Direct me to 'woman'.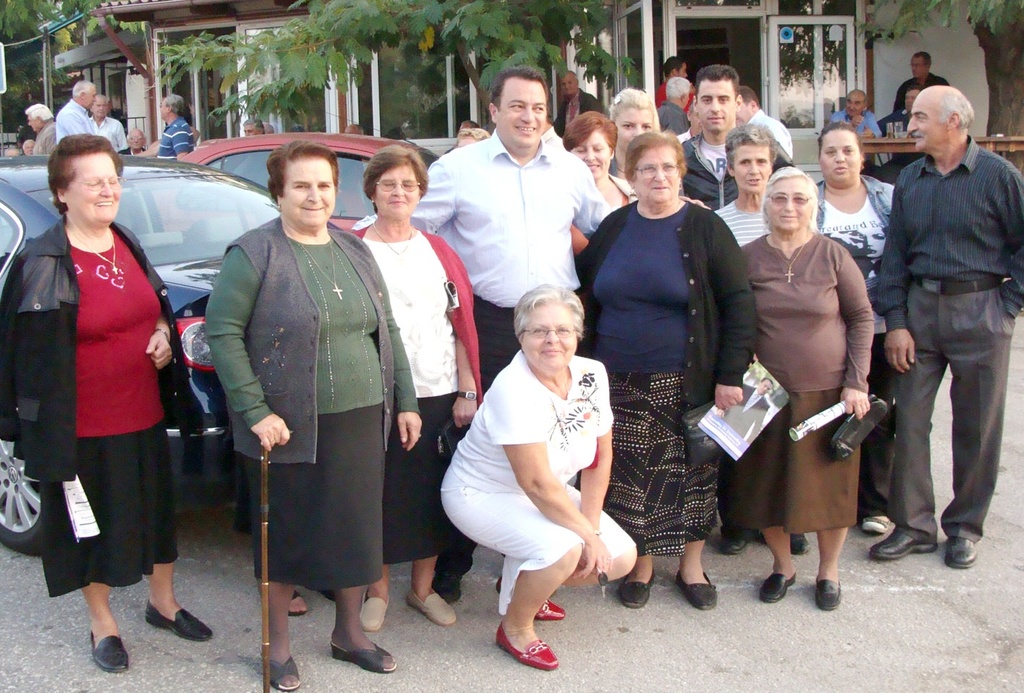
Direction: detection(200, 138, 423, 691).
